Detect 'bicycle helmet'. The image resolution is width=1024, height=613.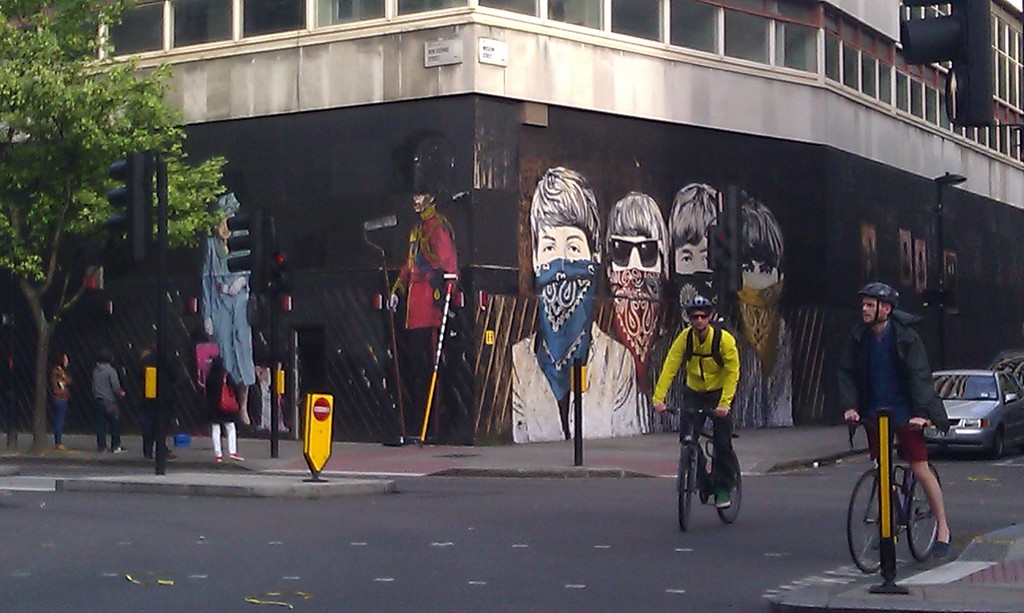
856,275,899,324.
